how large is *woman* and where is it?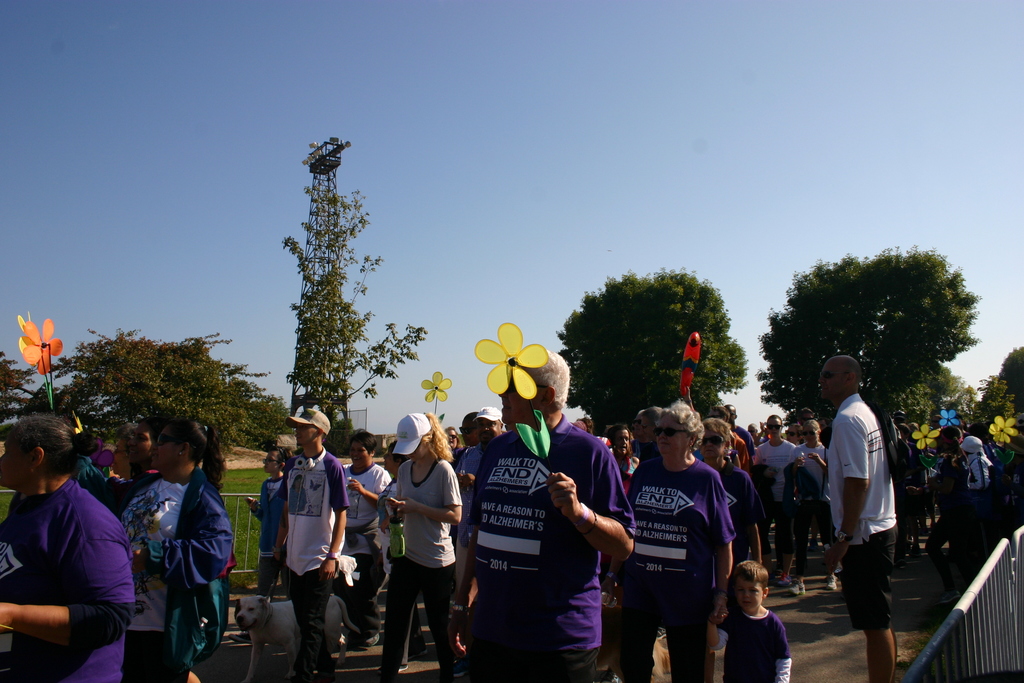
Bounding box: left=700, top=419, right=762, bottom=563.
